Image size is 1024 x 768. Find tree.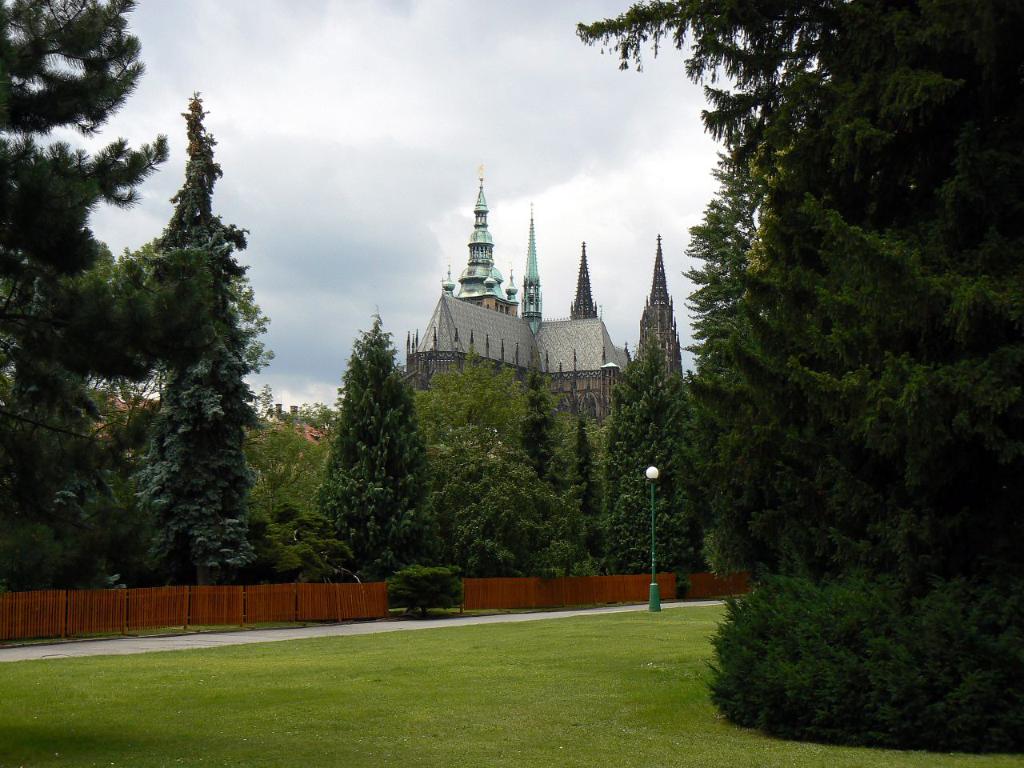
bbox=(562, 414, 598, 574).
